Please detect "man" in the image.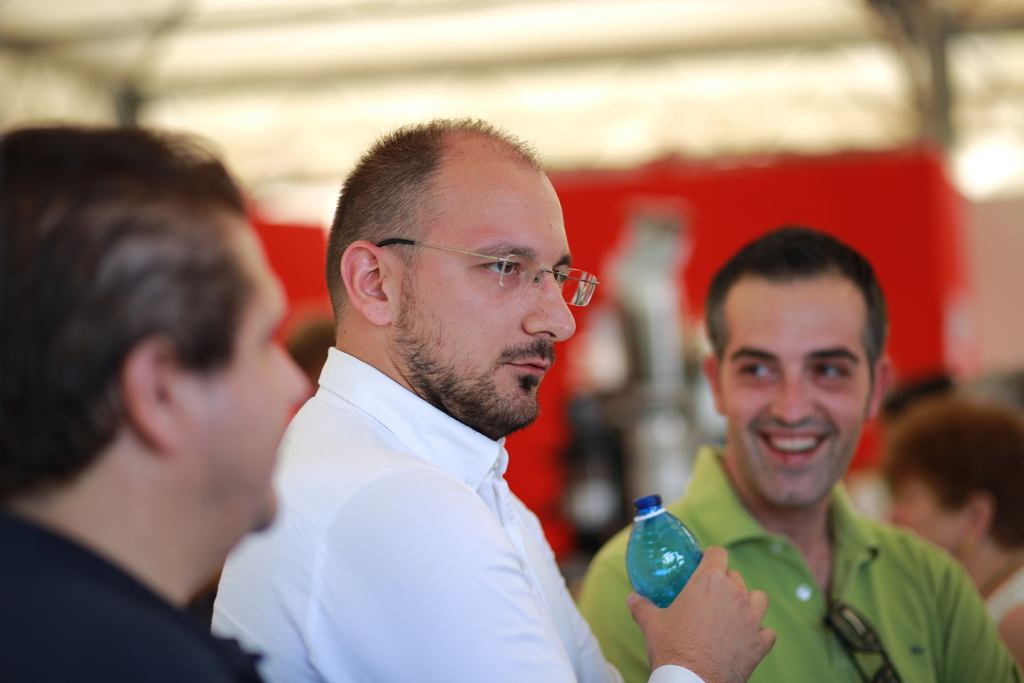
bbox=(576, 223, 1021, 682).
